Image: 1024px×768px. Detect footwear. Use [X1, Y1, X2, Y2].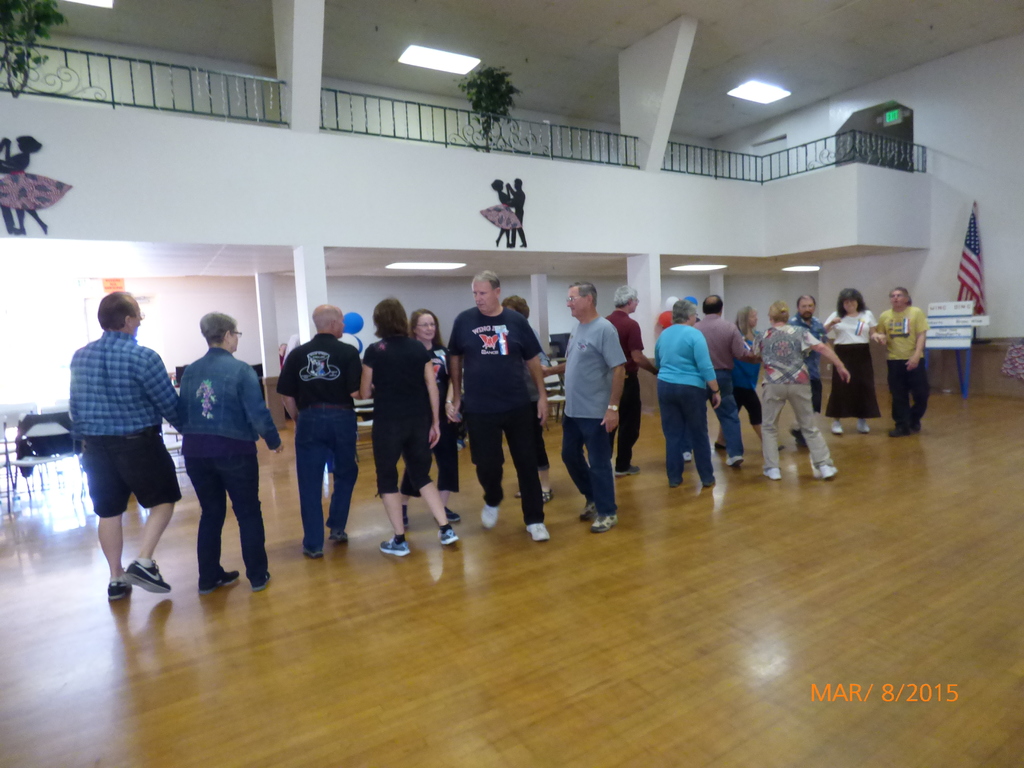
[526, 522, 550, 539].
